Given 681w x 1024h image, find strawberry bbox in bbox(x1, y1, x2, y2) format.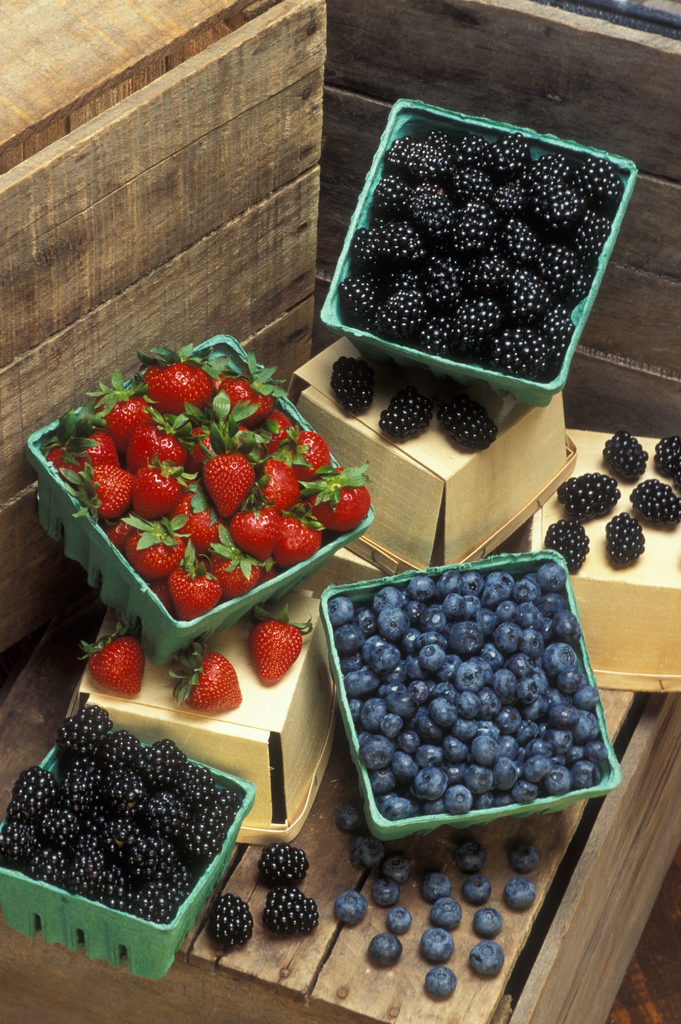
bbox(173, 643, 246, 709).
